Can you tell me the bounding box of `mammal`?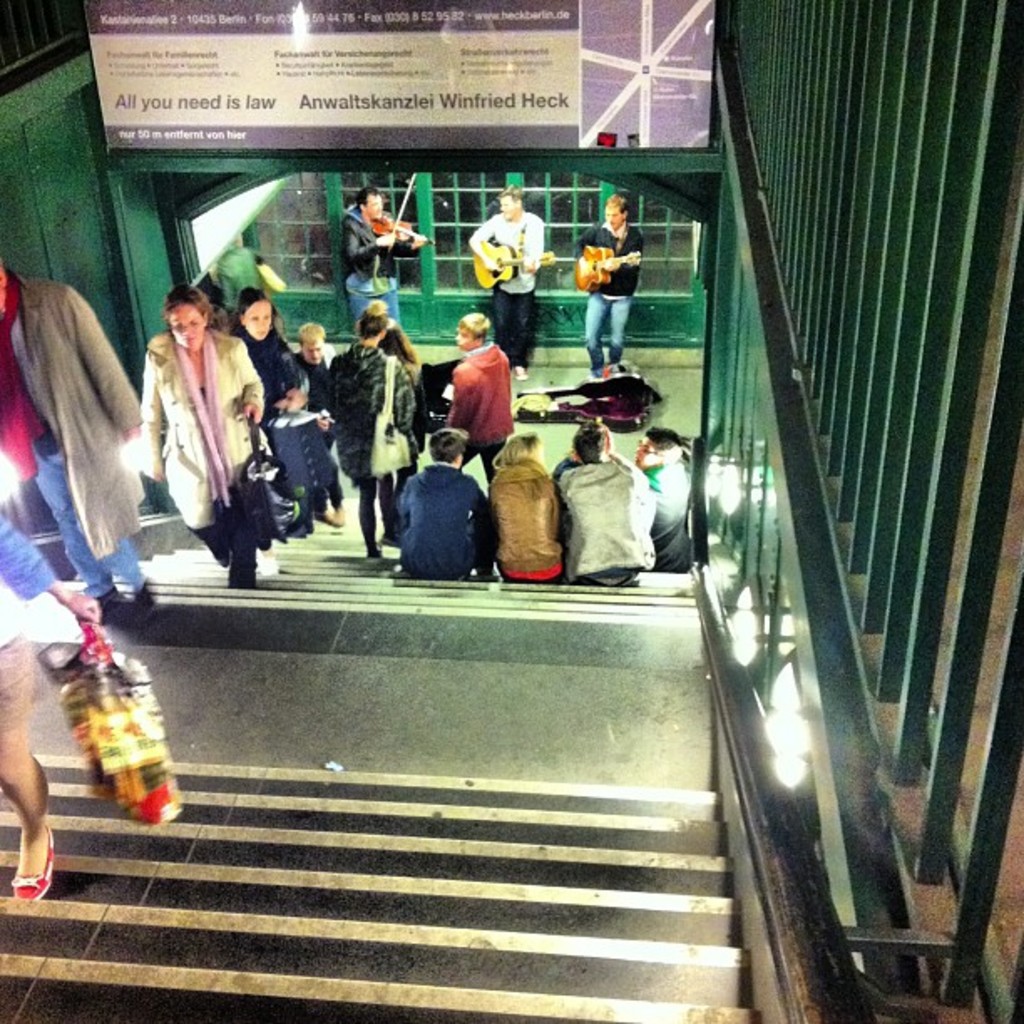
<bbox>376, 321, 427, 383</bbox>.
